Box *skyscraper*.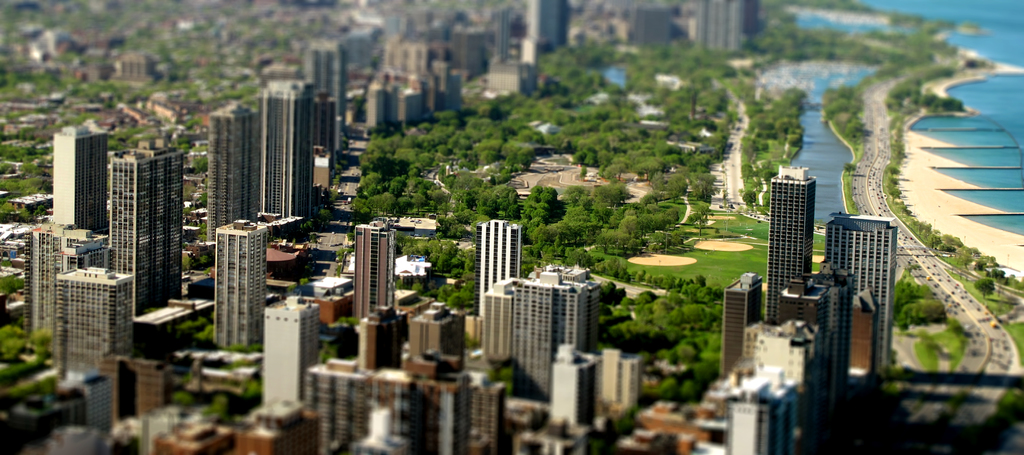
region(362, 300, 402, 367).
